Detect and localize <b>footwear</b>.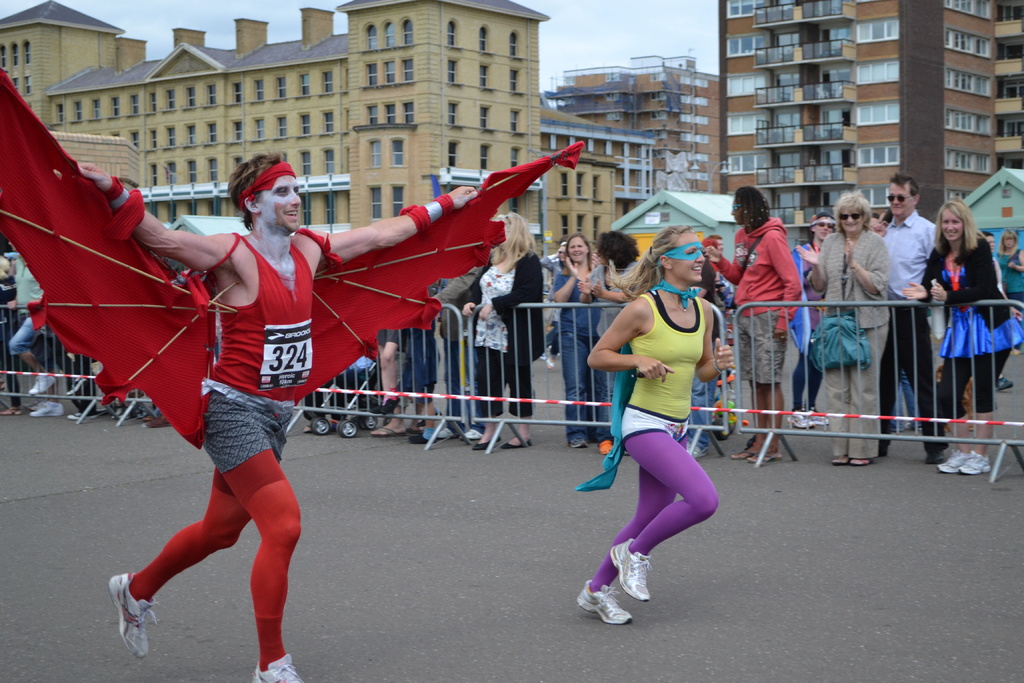
Localized at 995:374:1012:388.
